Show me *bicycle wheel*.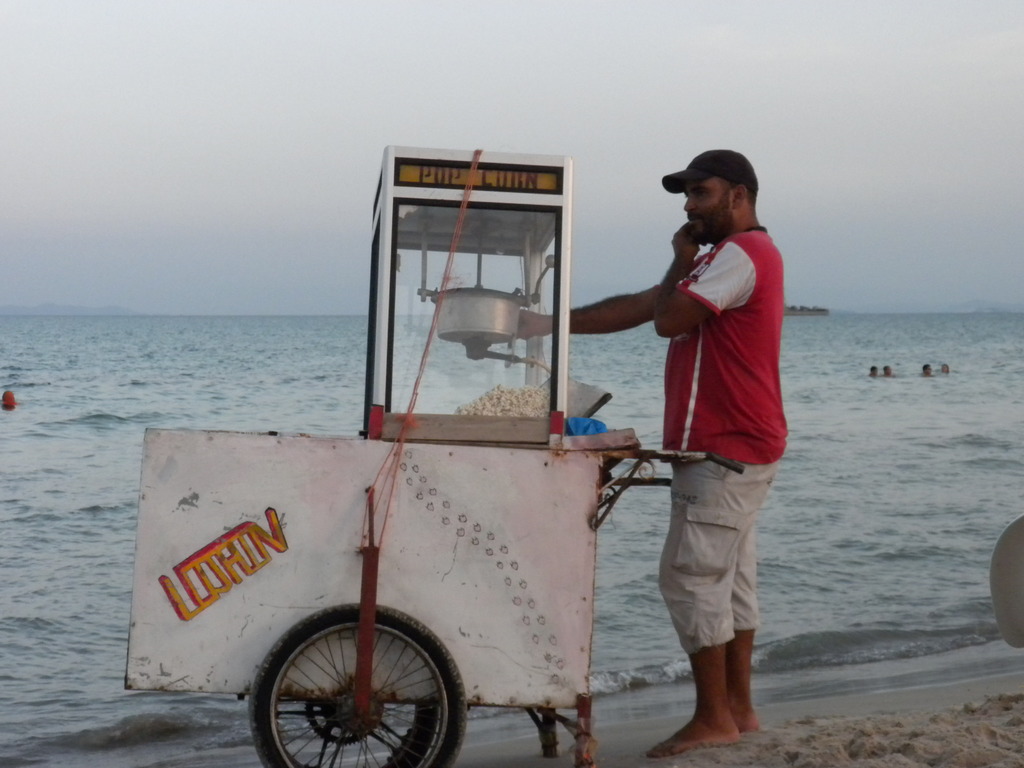
*bicycle wheel* is here: bbox=(285, 520, 438, 767).
